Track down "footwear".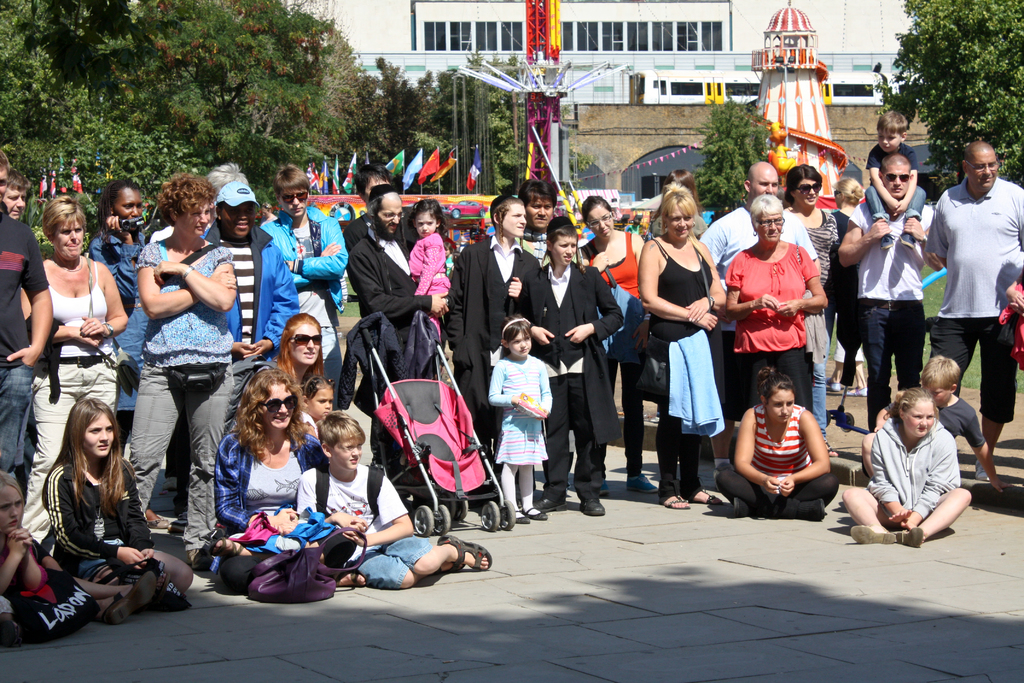
Tracked to x1=580 y1=498 x2=608 y2=515.
